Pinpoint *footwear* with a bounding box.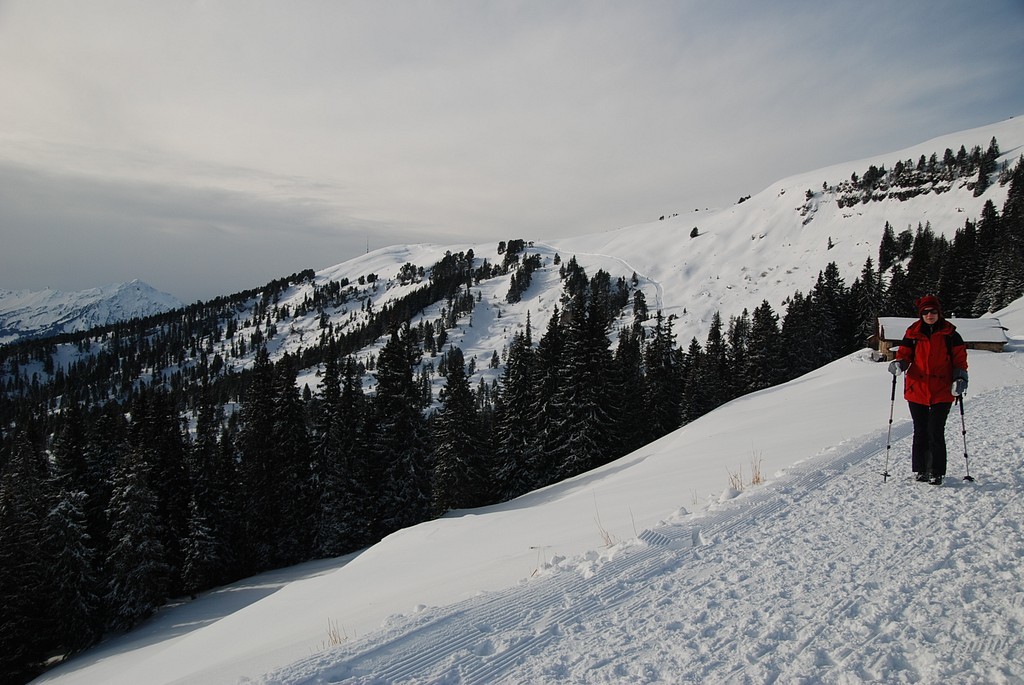
crop(928, 473, 940, 486).
